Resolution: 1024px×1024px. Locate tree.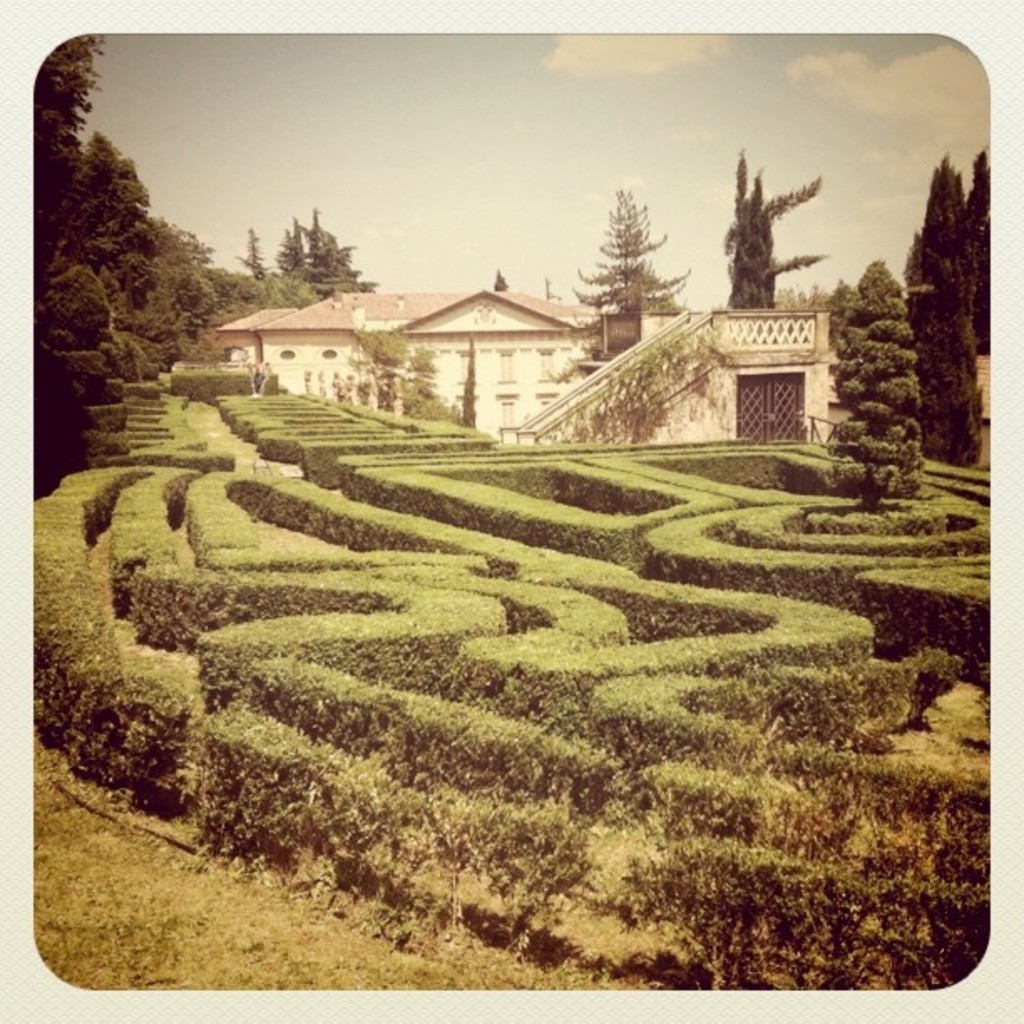
x1=576 y1=186 x2=688 y2=318.
